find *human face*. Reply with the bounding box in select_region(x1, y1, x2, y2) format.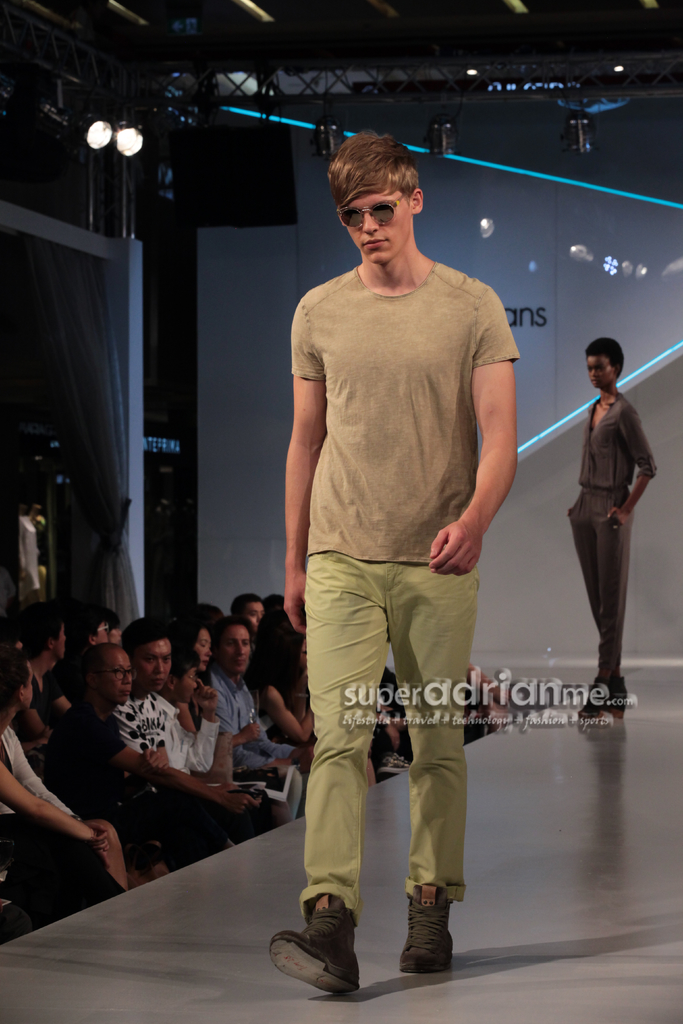
select_region(33, 669, 34, 699).
